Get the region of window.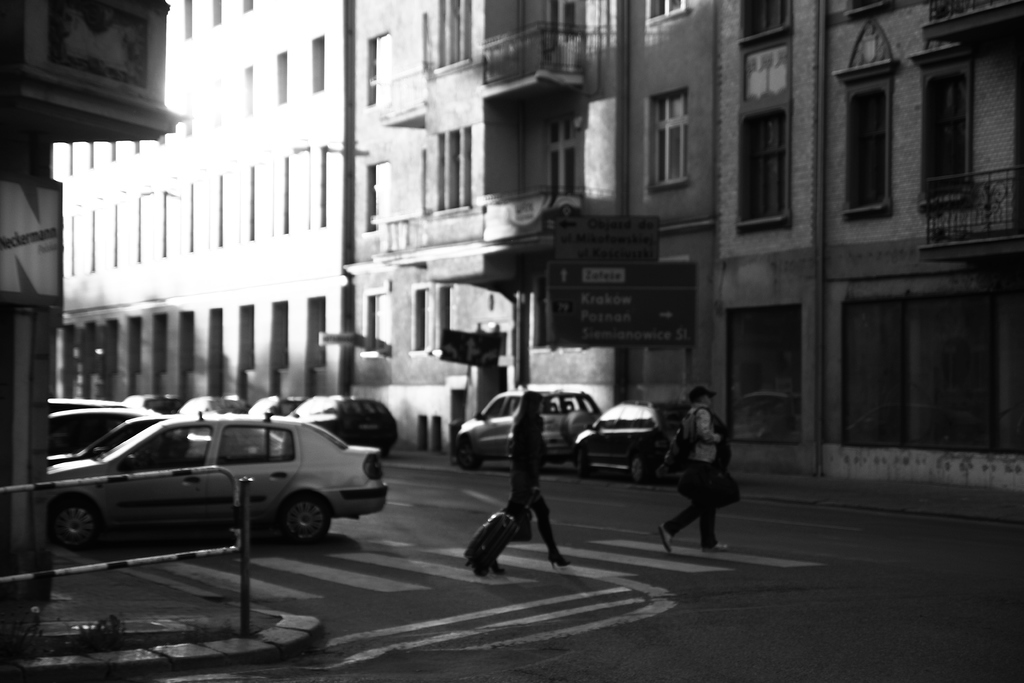
<box>246,168,253,235</box>.
